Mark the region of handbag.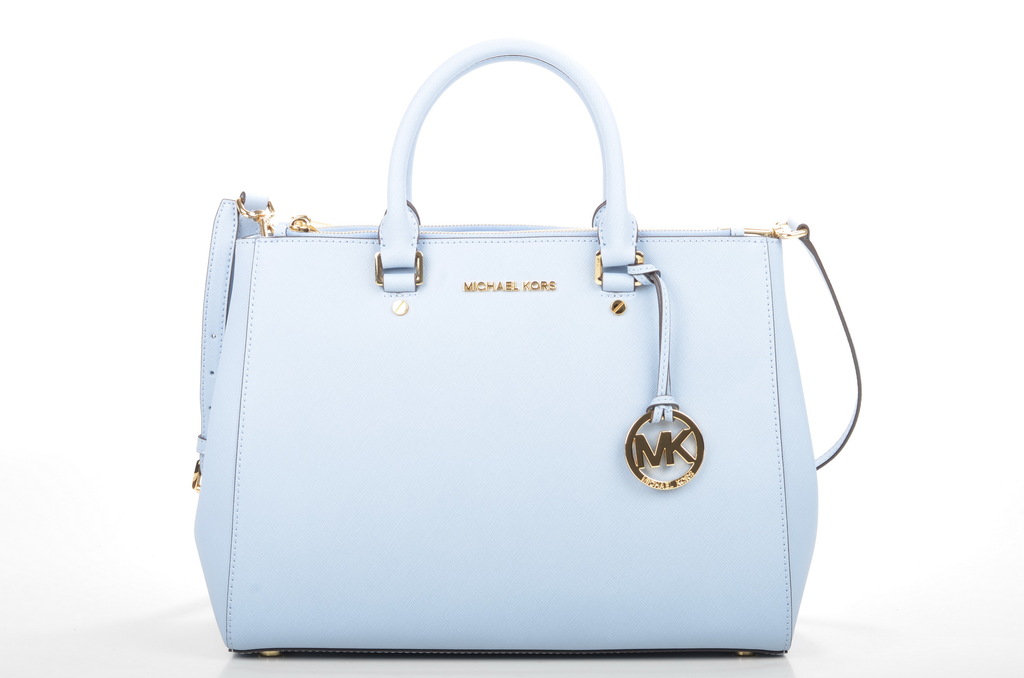
Region: (left=187, top=36, right=861, bottom=658).
